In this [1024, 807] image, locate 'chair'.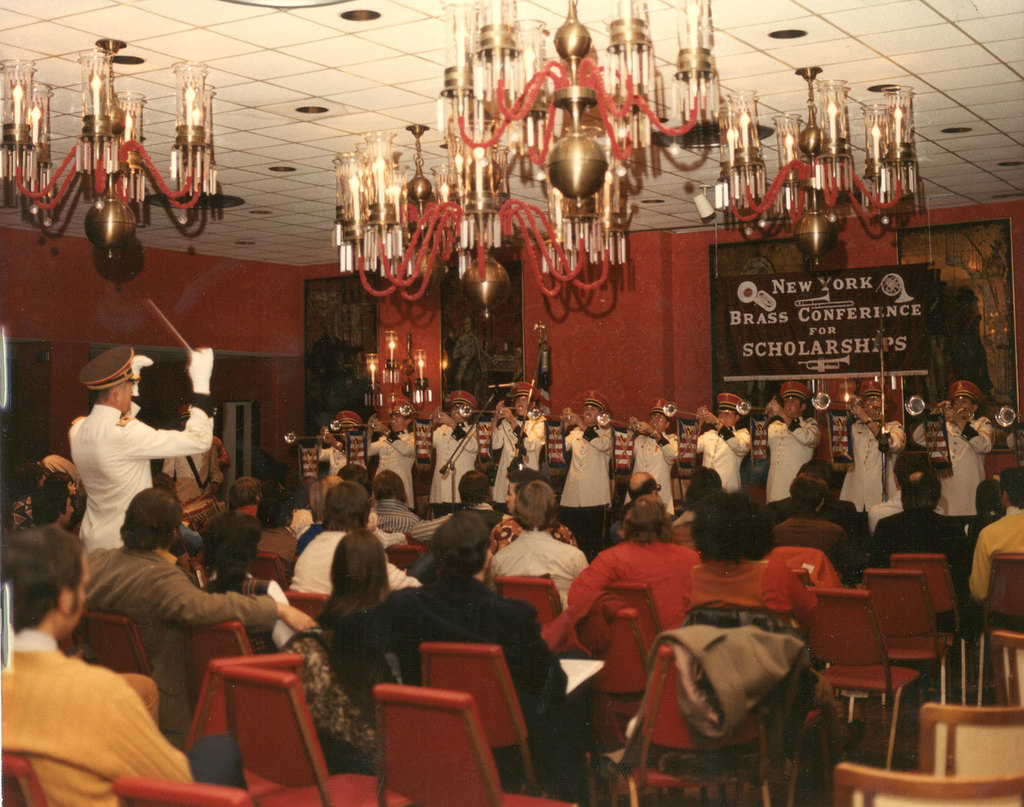
Bounding box: 222:664:409:806.
